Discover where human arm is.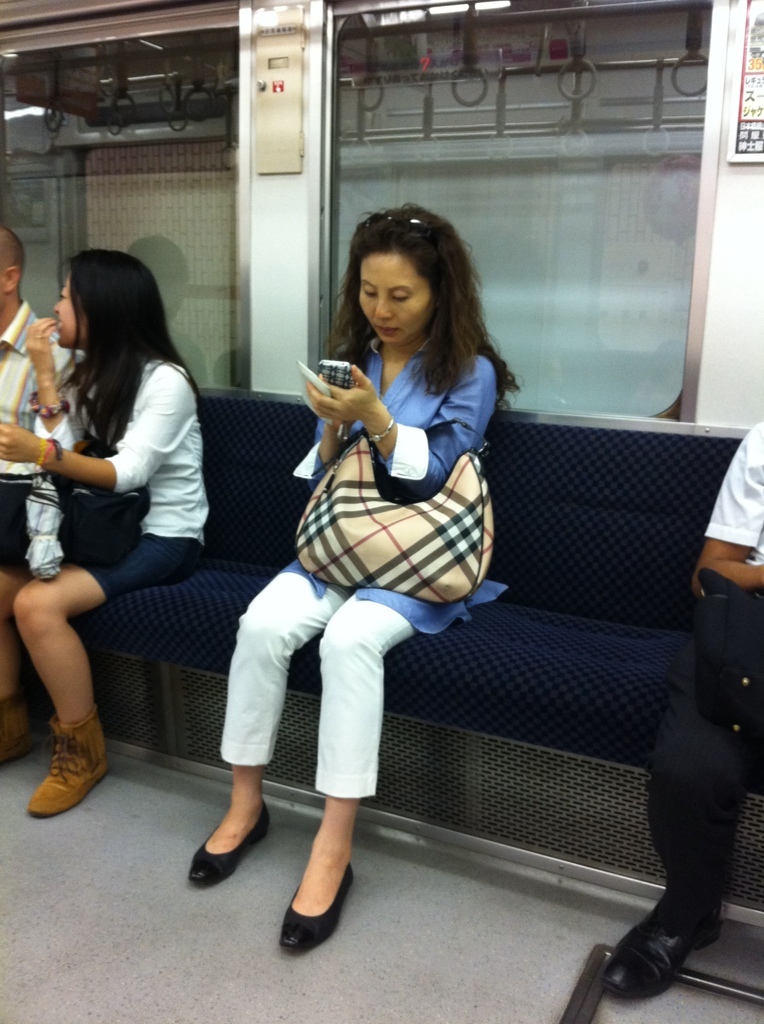
Discovered at bbox(26, 315, 79, 453).
